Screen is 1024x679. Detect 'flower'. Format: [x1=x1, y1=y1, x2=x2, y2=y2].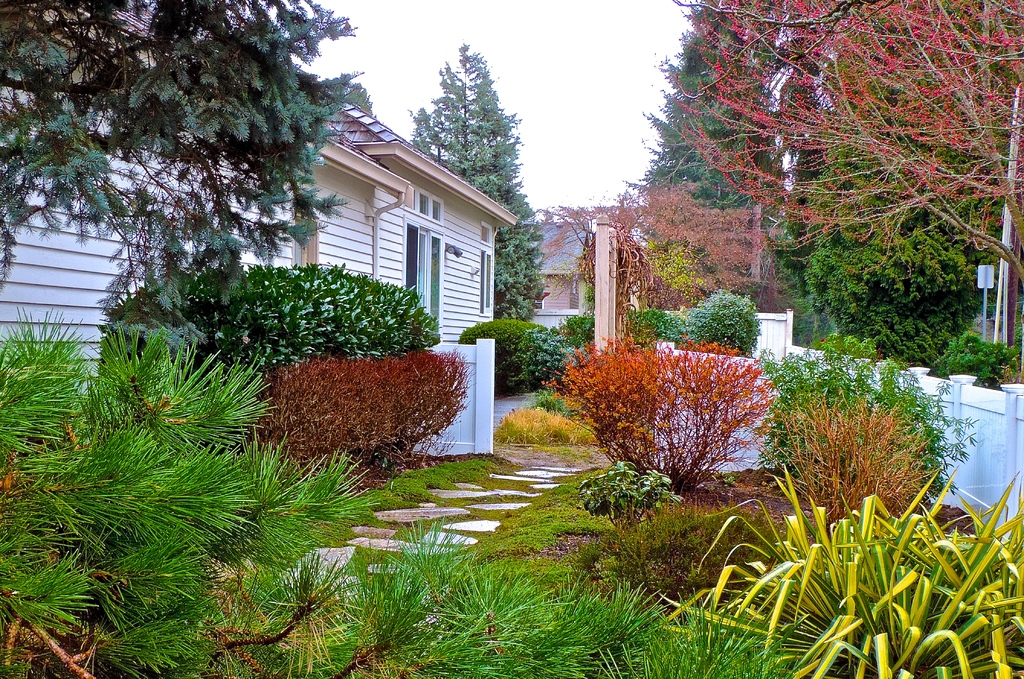
[x1=822, y1=336, x2=825, y2=343].
